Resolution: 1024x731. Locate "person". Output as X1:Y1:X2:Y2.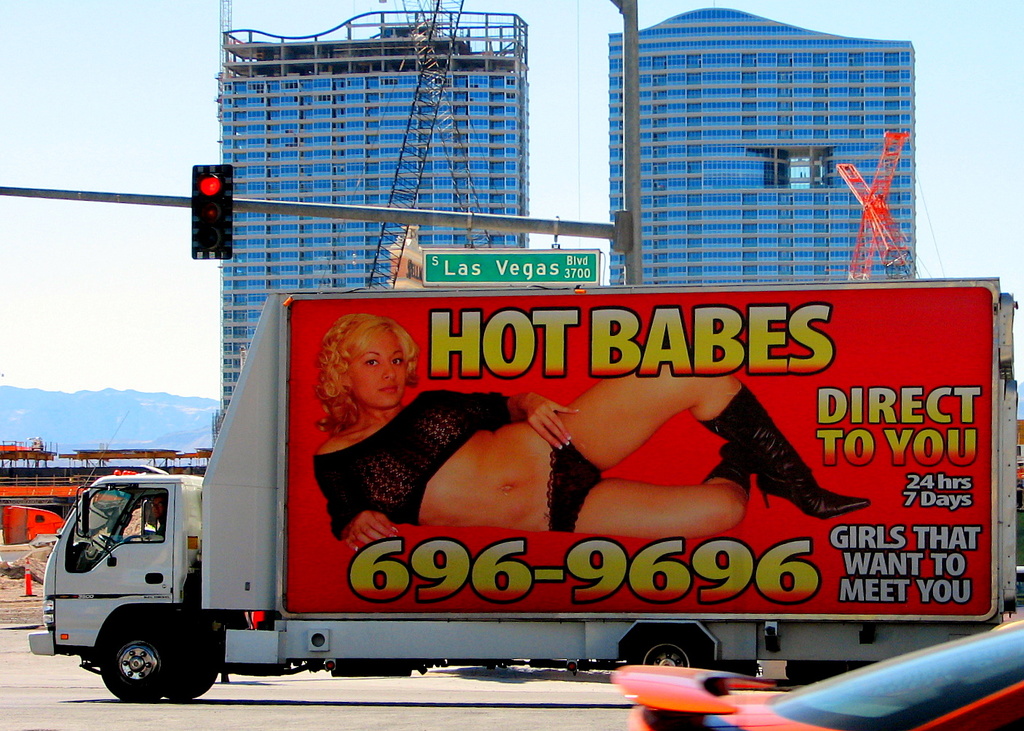
265:291:857:591.
